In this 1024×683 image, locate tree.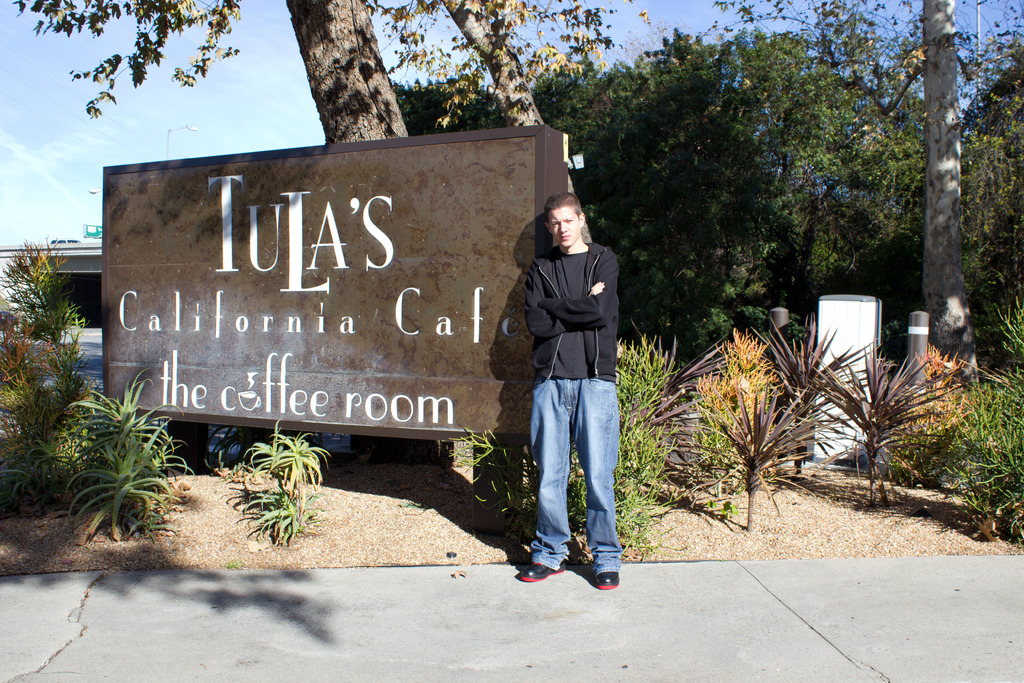
Bounding box: rect(1, 0, 652, 470).
